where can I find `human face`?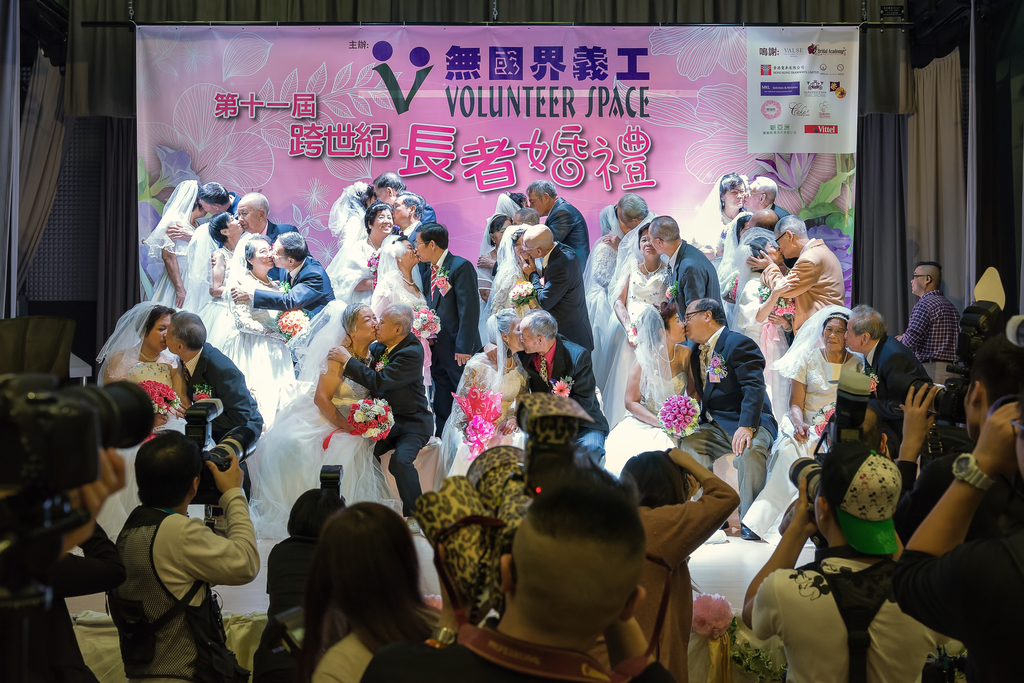
You can find it at box(254, 240, 273, 270).
